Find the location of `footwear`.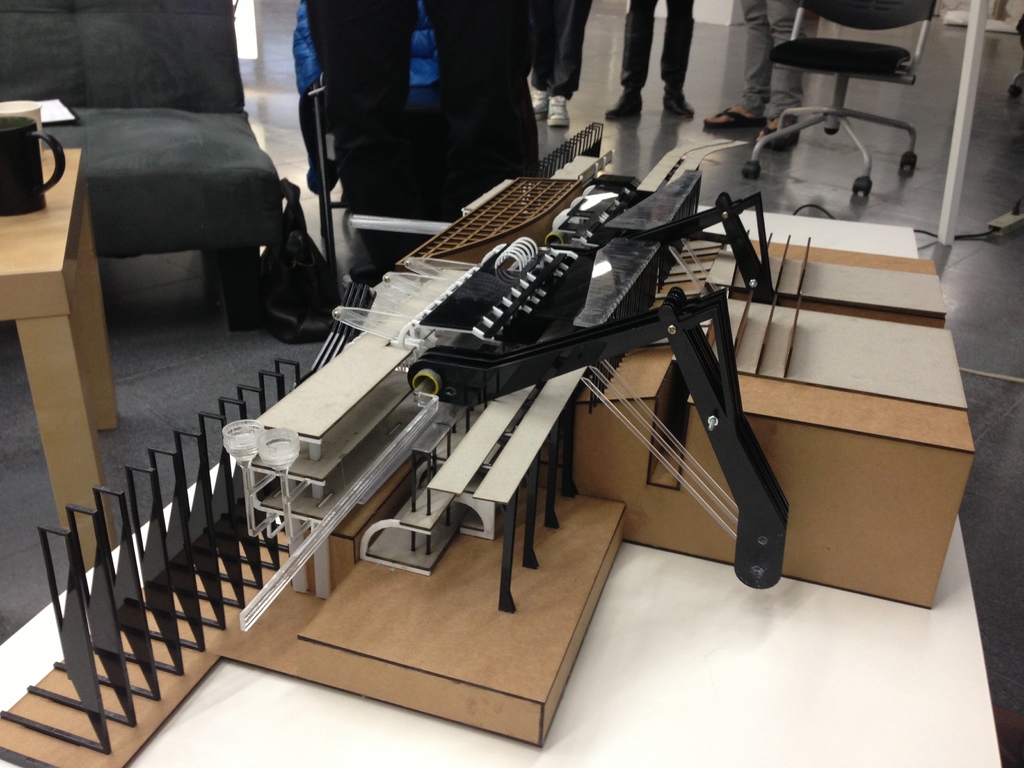
Location: l=662, t=100, r=693, b=119.
